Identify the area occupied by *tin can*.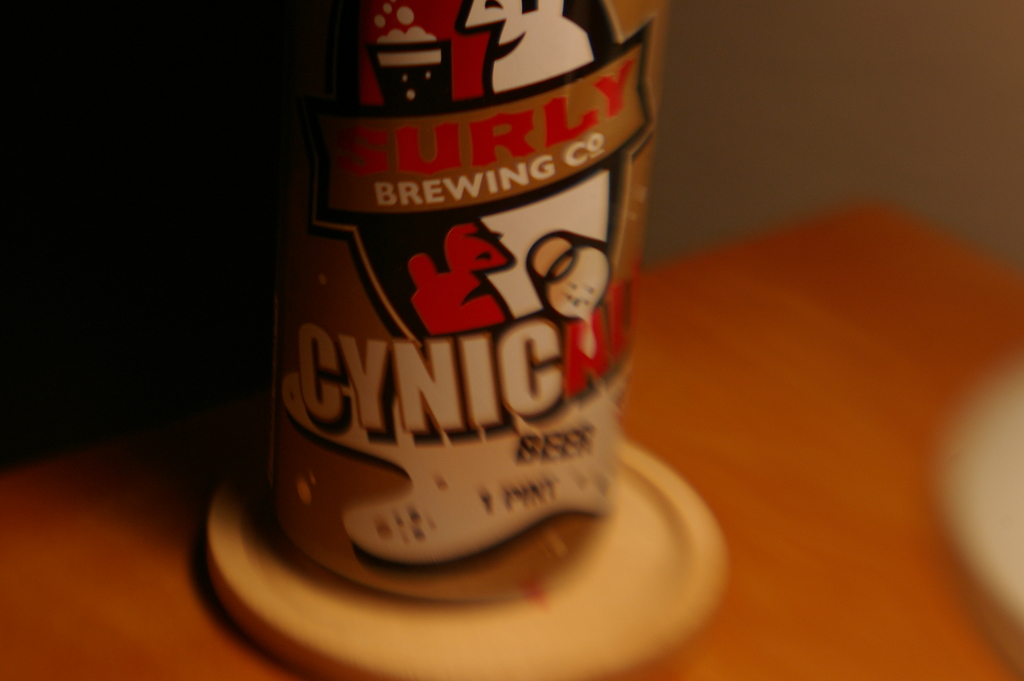
Area: [249, 0, 657, 613].
